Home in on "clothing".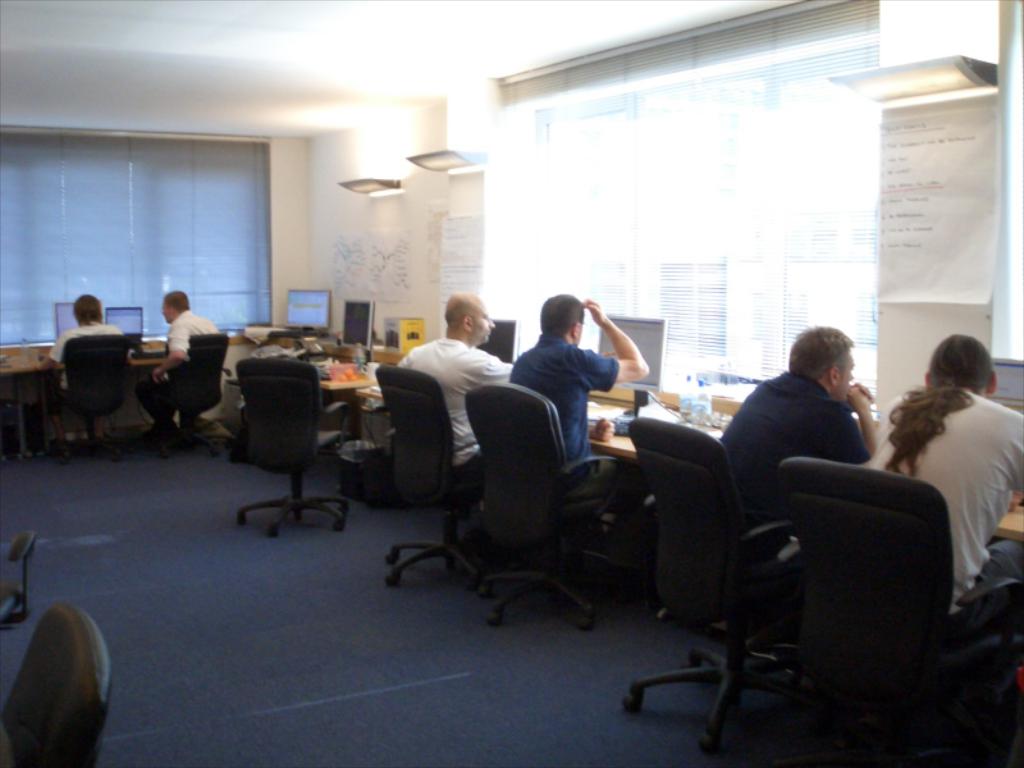
Homed in at (721, 342, 905, 530).
